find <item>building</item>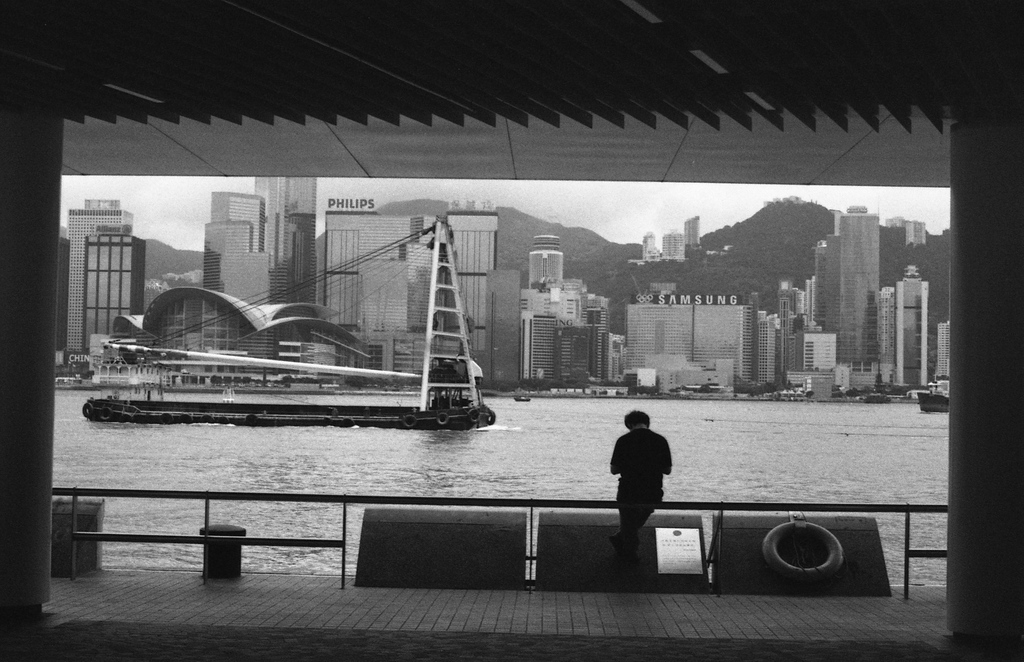
{"x1": 321, "y1": 210, "x2": 443, "y2": 377}
